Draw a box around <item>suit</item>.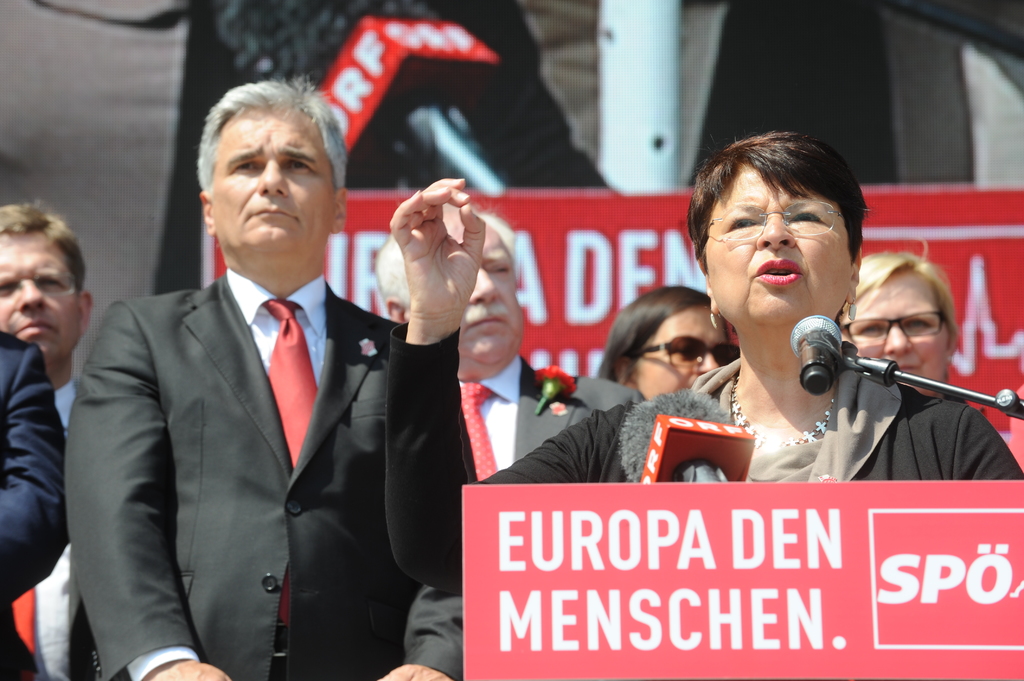
region(459, 356, 645, 482).
